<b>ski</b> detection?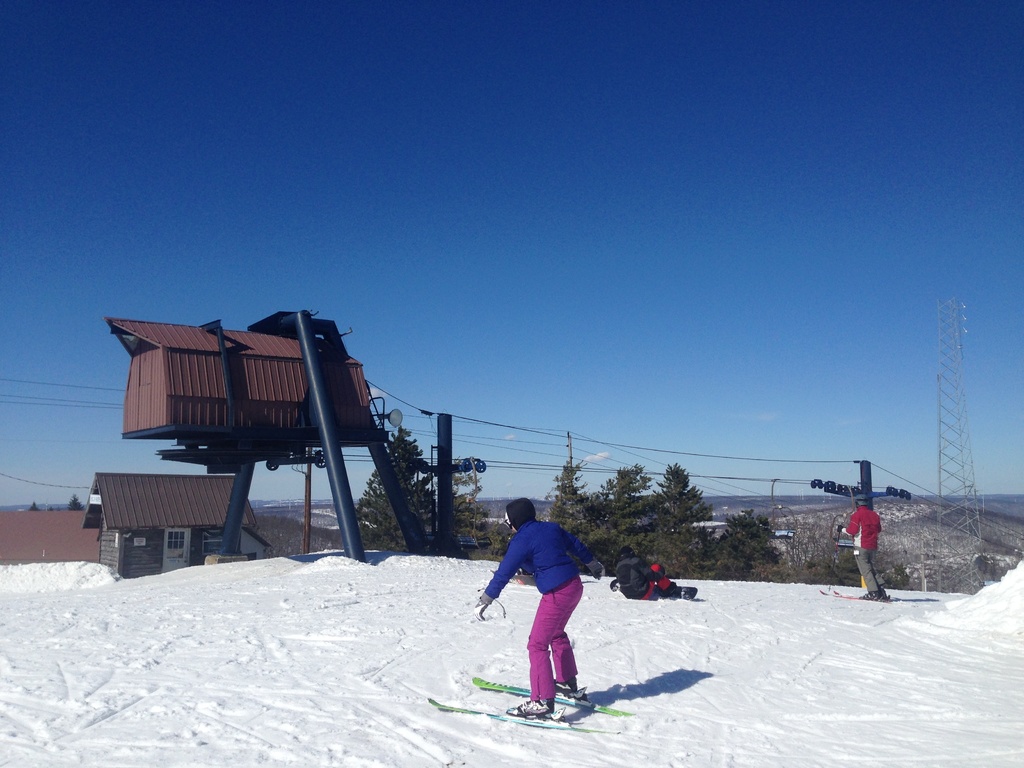
box=[415, 691, 639, 744]
